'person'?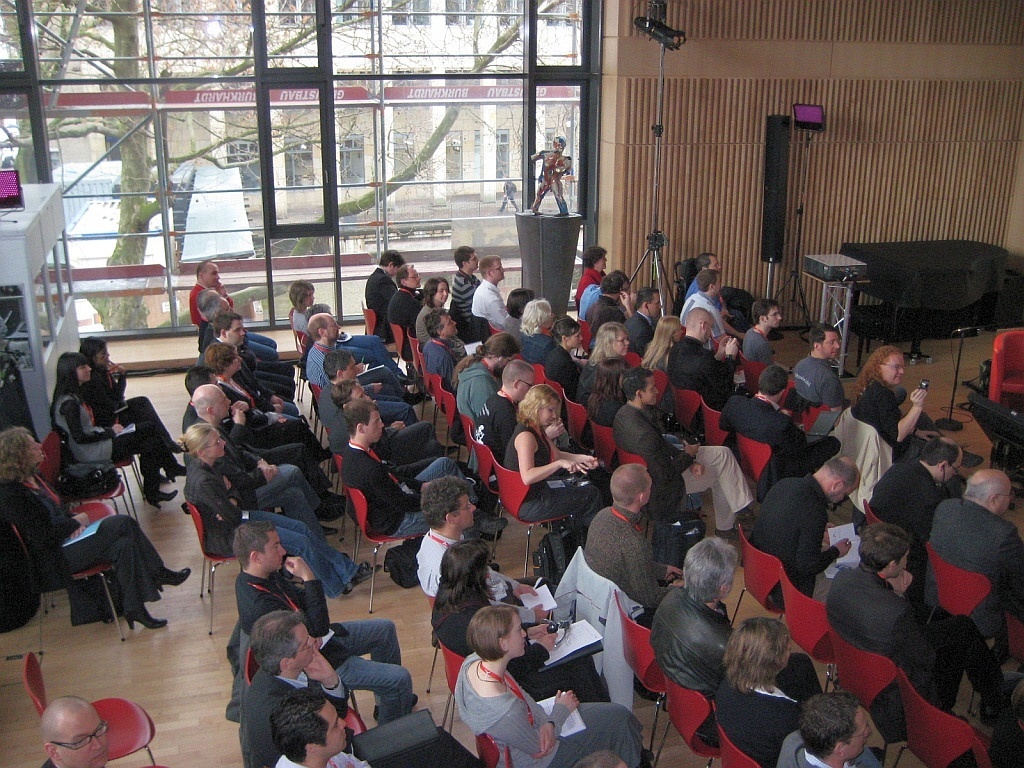
region(717, 606, 824, 767)
